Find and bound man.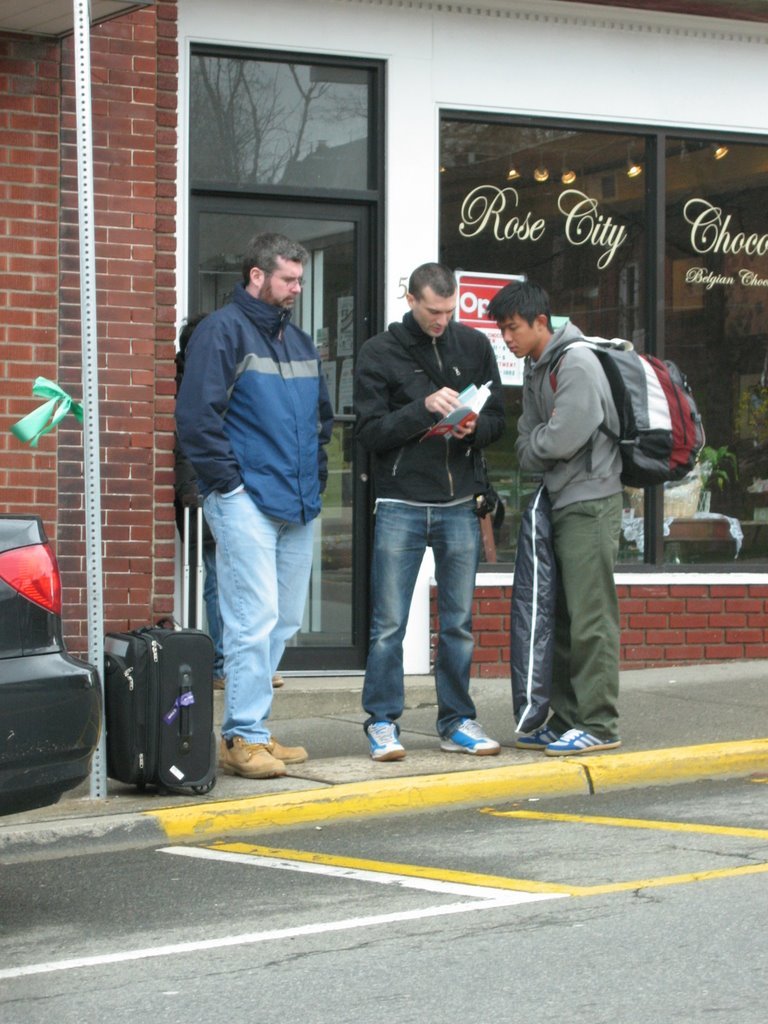
Bound: <bbox>351, 263, 511, 760</bbox>.
